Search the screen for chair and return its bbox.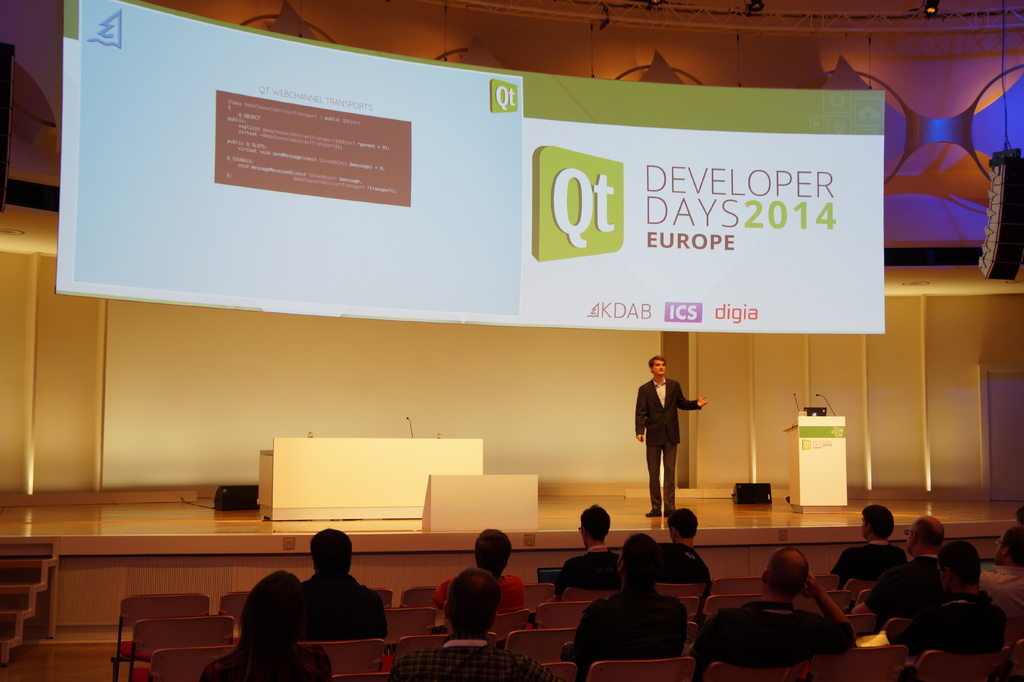
Found: (399, 587, 436, 610).
